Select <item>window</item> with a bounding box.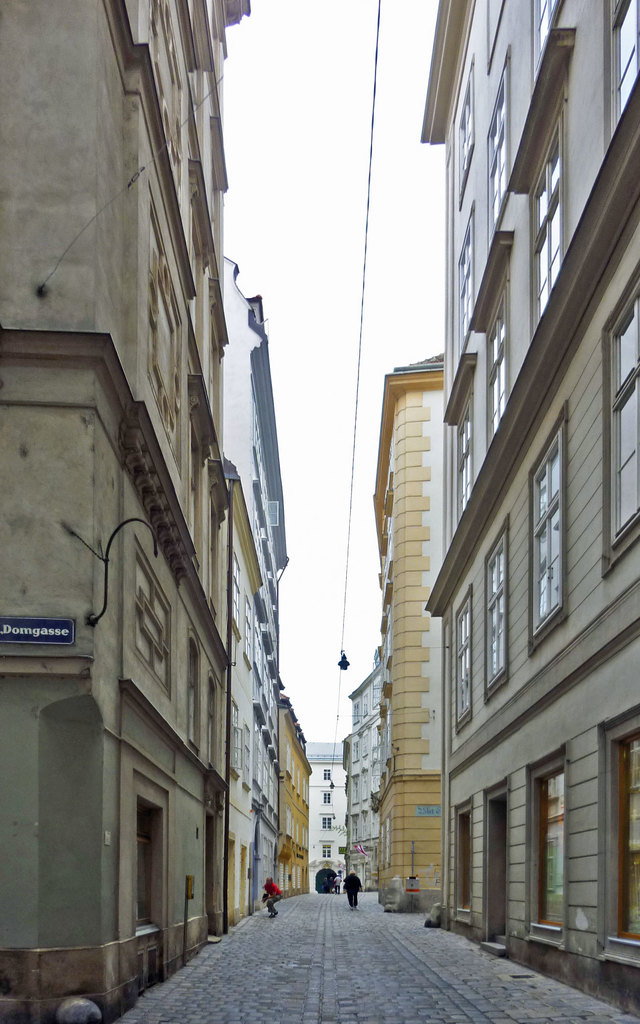
<box>600,1,639,150</box>.
